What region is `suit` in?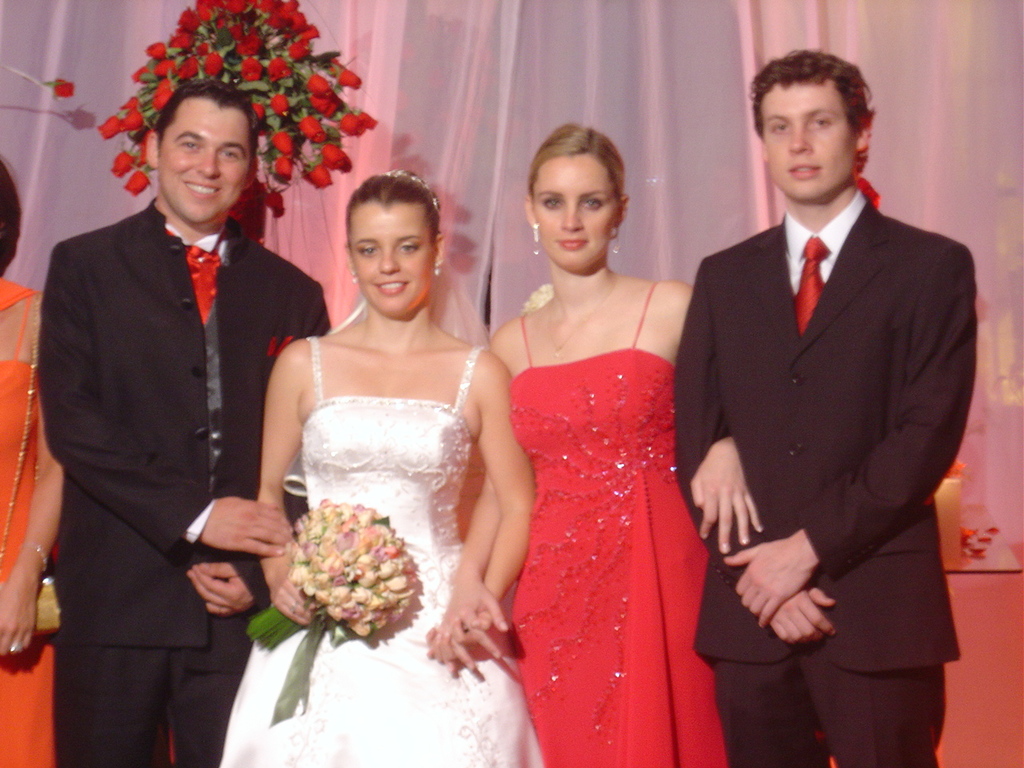
x1=678 y1=59 x2=983 y2=759.
